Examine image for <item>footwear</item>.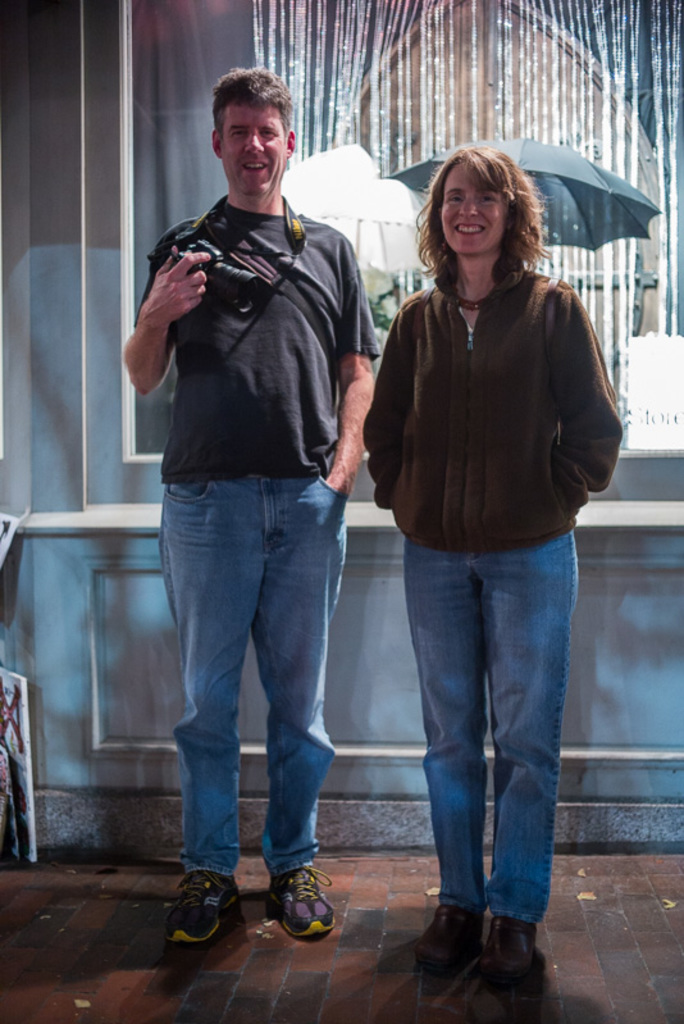
Examination result: left=266, top=863, right=333, bottom=936.
